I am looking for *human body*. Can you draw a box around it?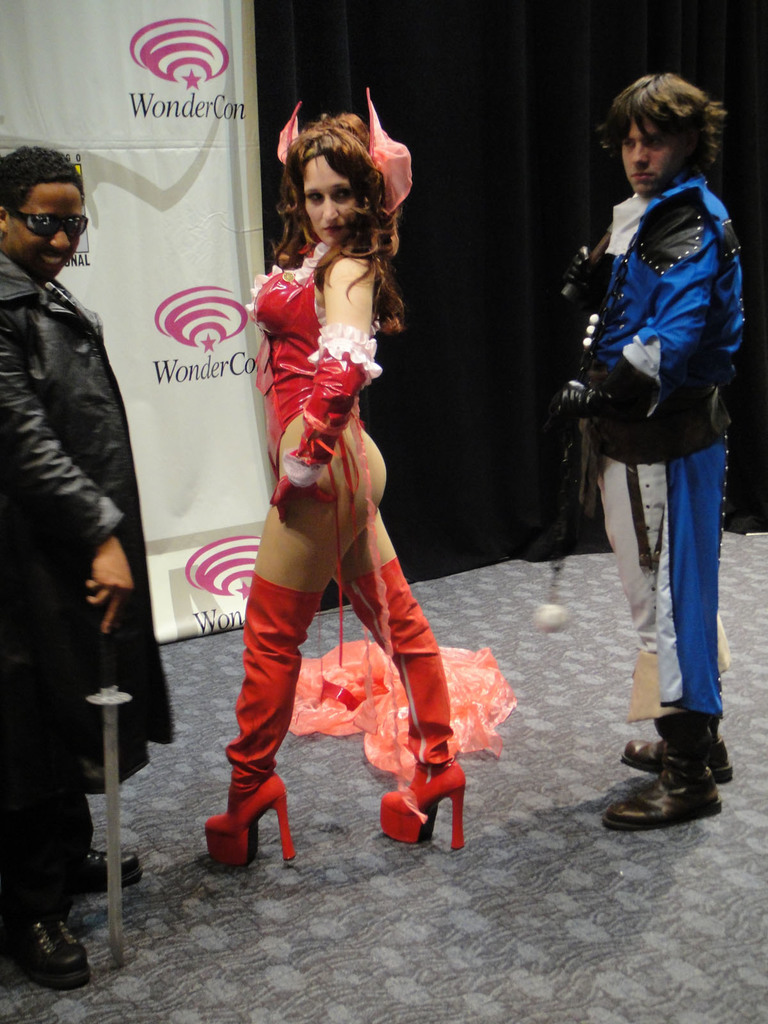
Sure, the bounding box is box(0, 145, 172, 990).
